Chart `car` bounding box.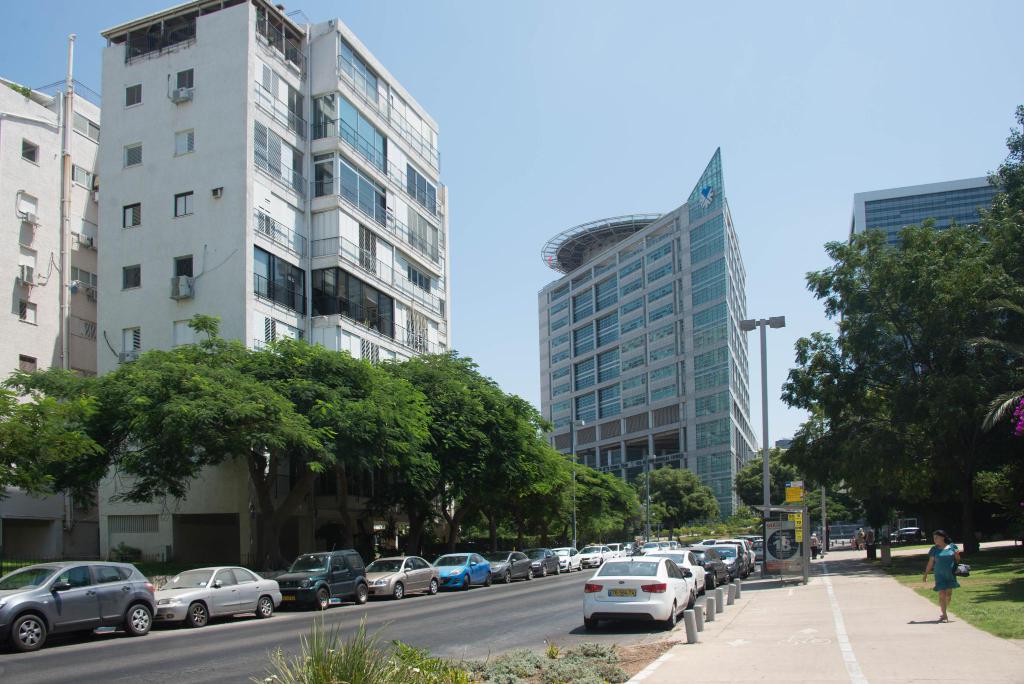
Charted: crop(362, 555, 441, 601).
